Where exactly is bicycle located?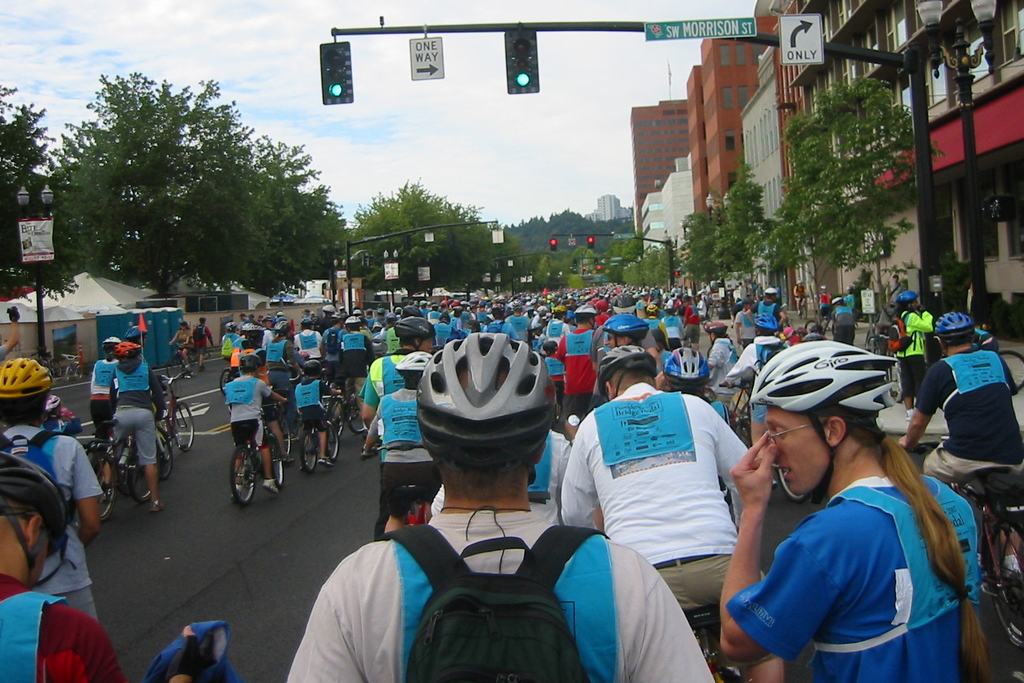
Its bounding box is (left=332, top=377, right=380, bottom=441).
